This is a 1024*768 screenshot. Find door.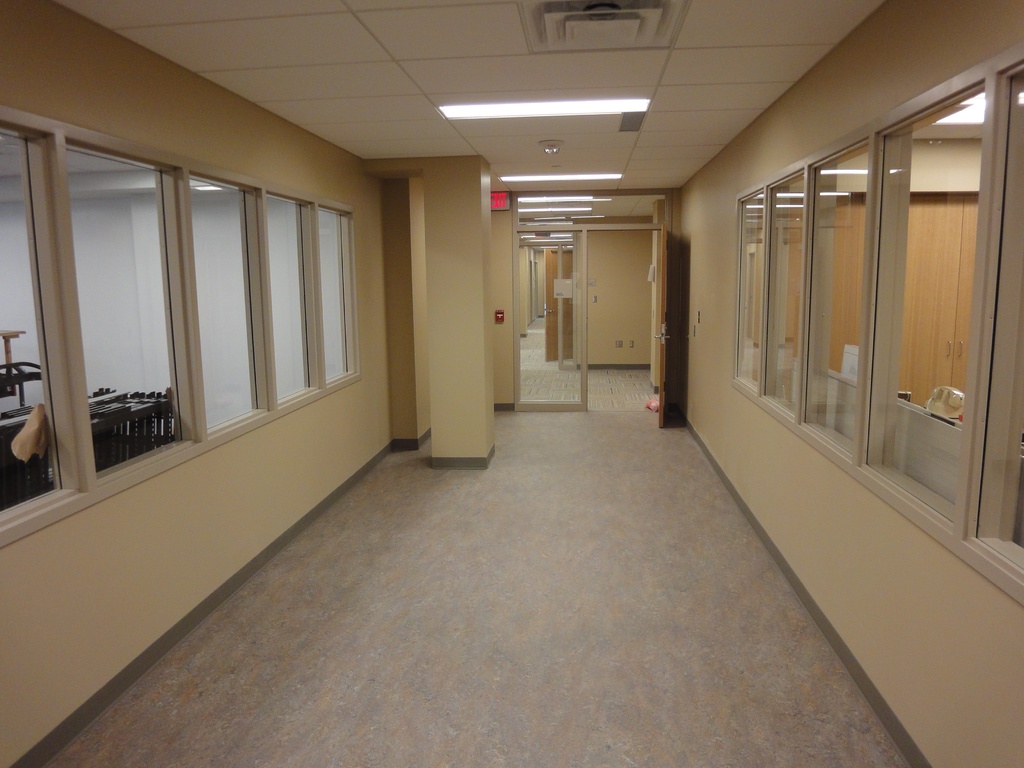
Bounding box: [left=545, top=248, right=577, bottom=361].
